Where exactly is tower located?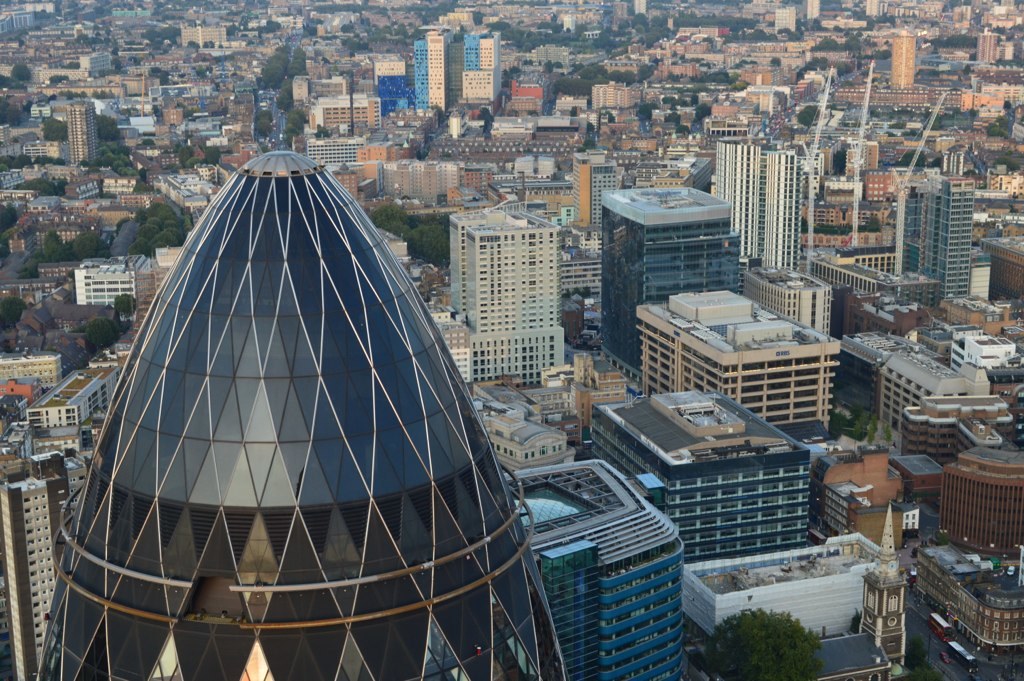
Its bounding box is rect(0, 476, 64, 680).
